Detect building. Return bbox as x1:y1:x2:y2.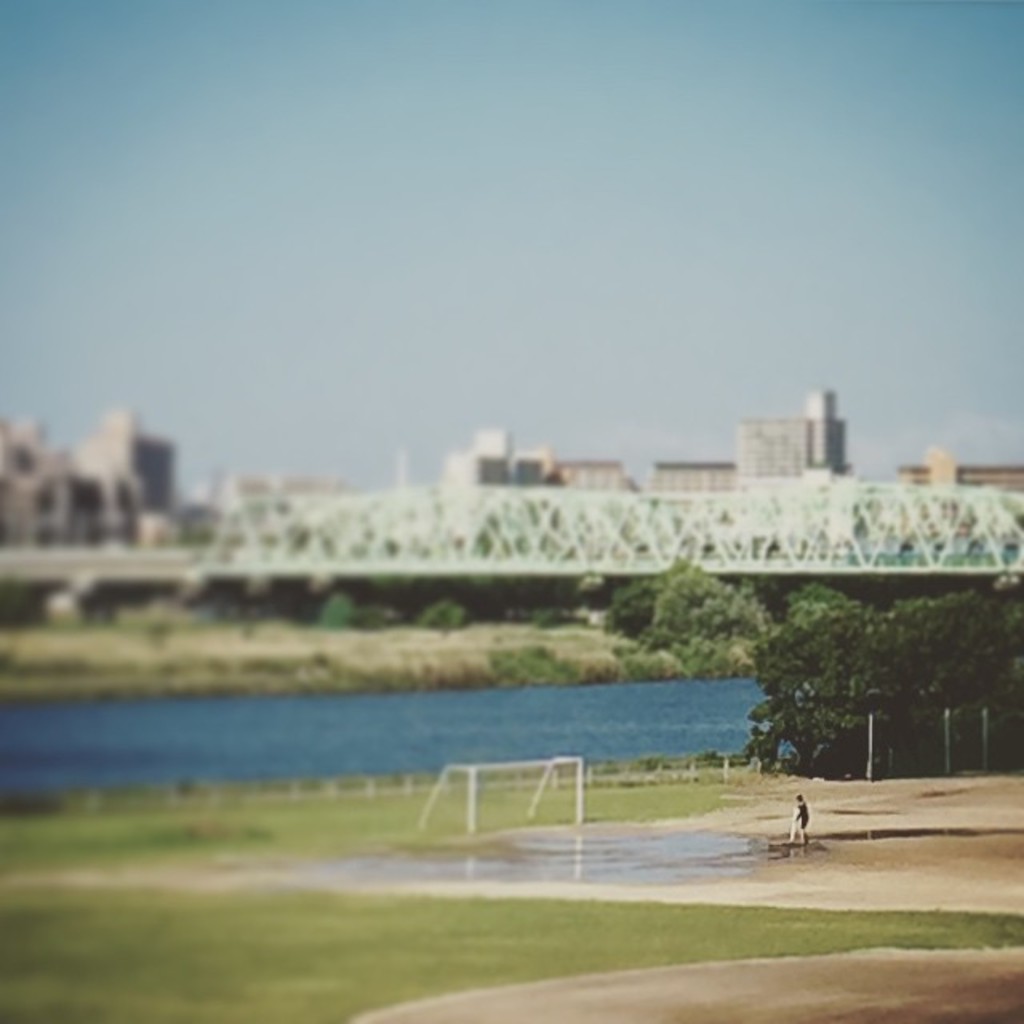
738:419:814:494.
